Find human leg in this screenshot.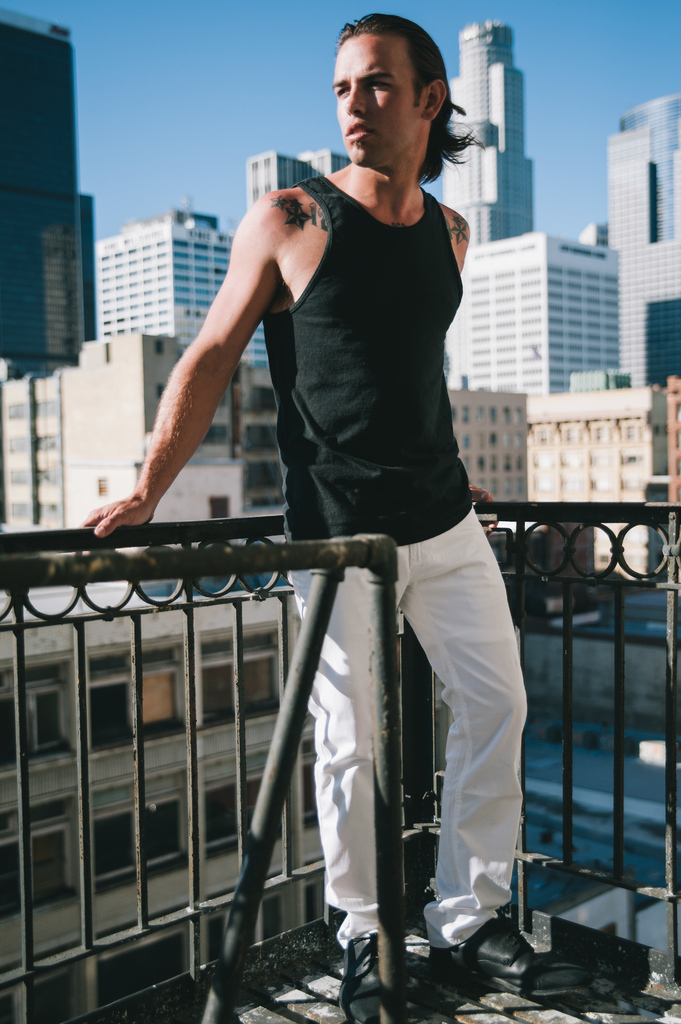
The bounding box for human leg is [406, 505, 534, 986].
